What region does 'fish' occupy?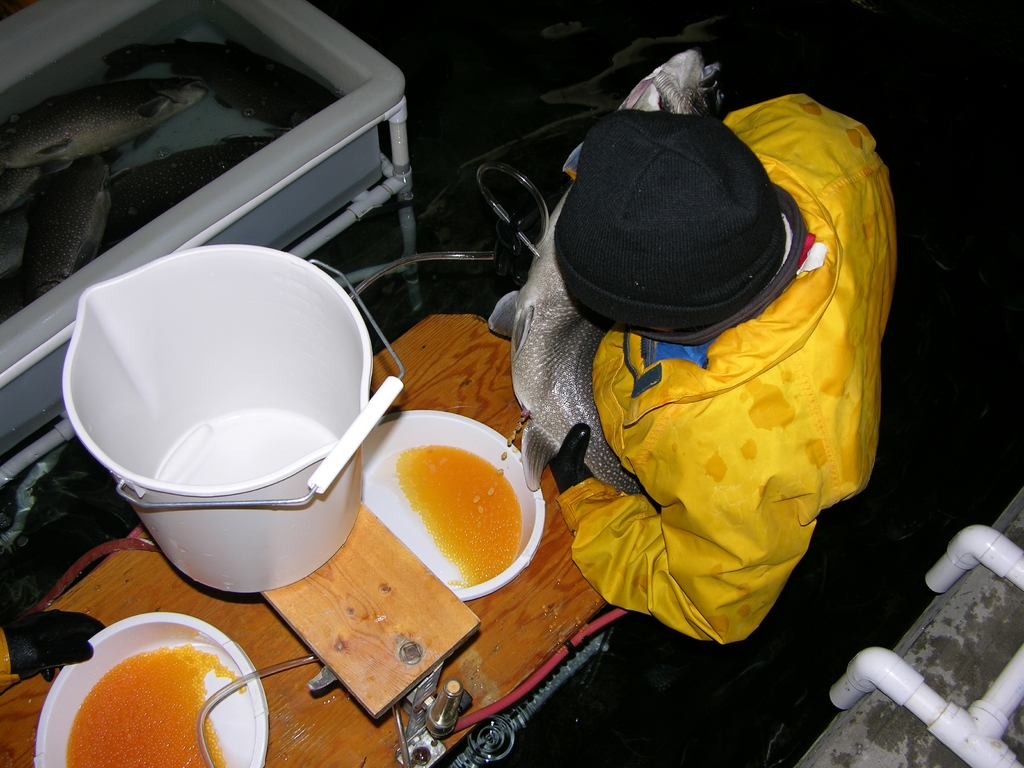
0:79:207:173.
